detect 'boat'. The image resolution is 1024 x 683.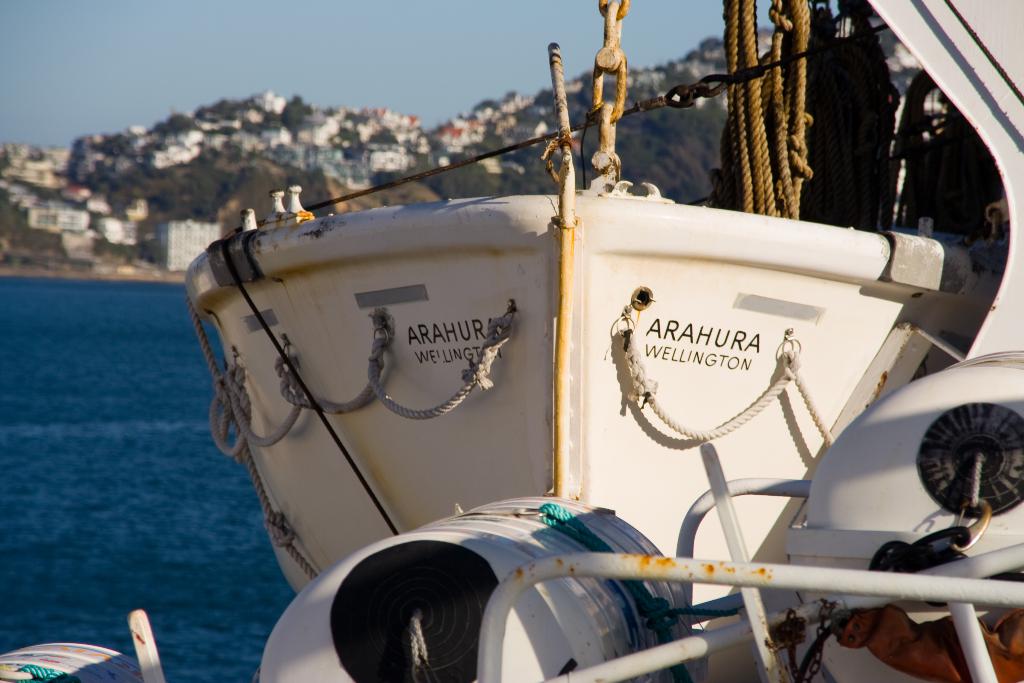
(left=182, top=0, right=987, bottom=682).
